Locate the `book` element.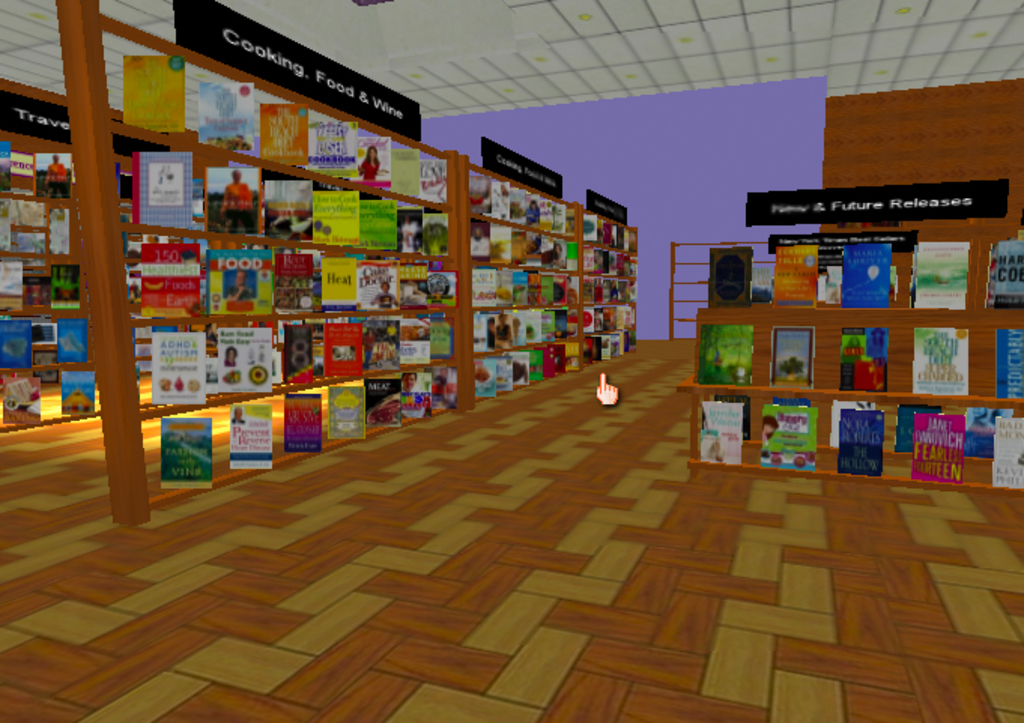
Element bbox: detection(693, 400, 750, 467).
